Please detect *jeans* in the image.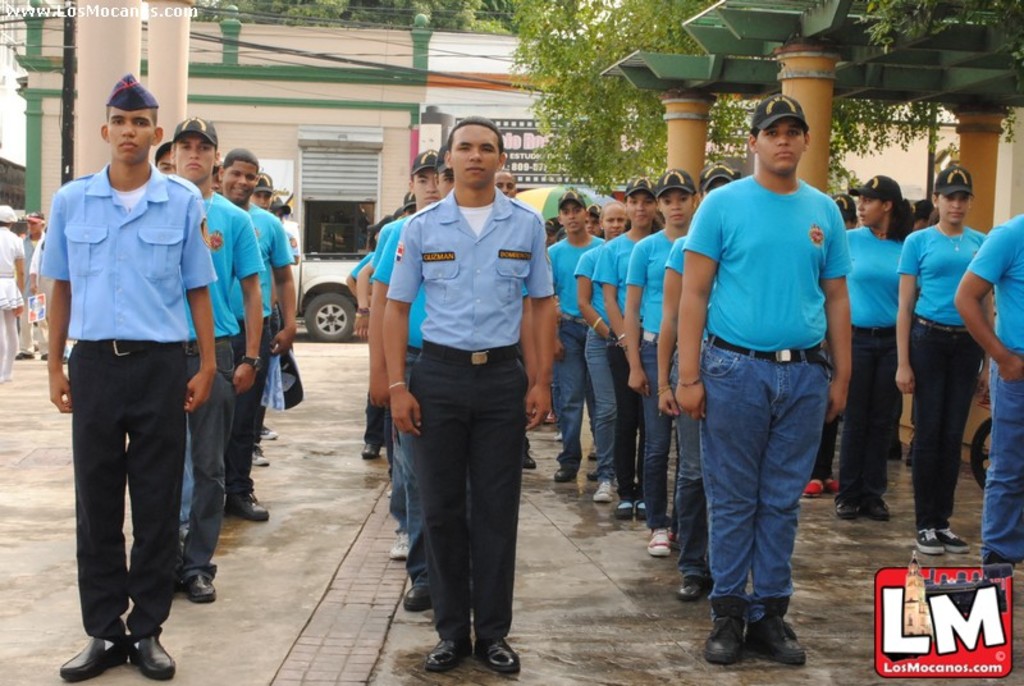
(419, 355, 527, 636).
